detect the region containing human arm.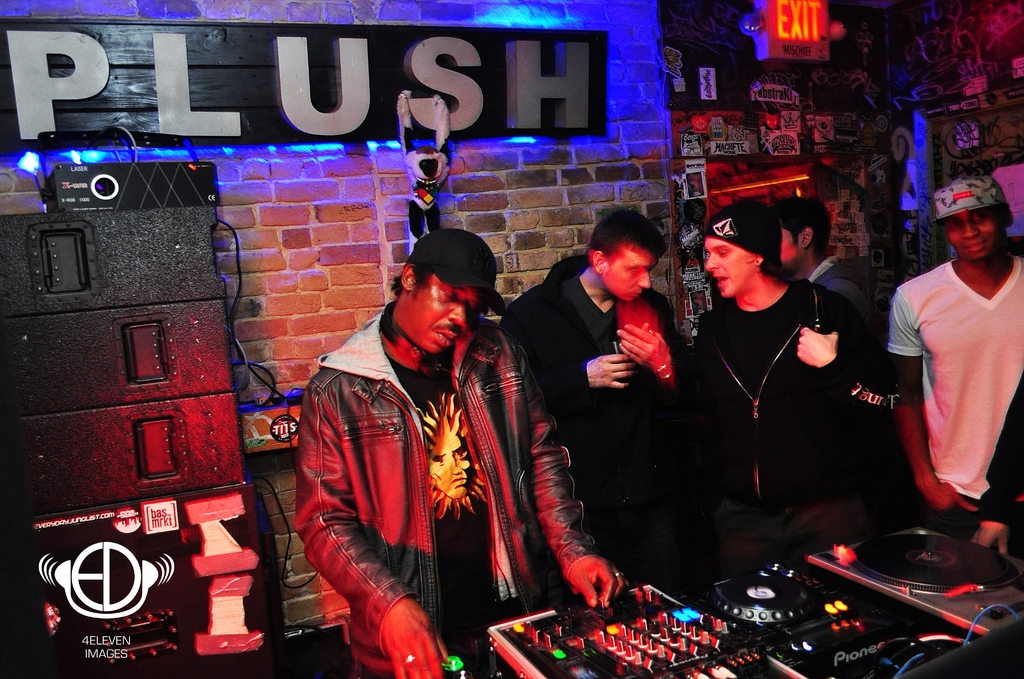
[877, 285, 969, 514].
